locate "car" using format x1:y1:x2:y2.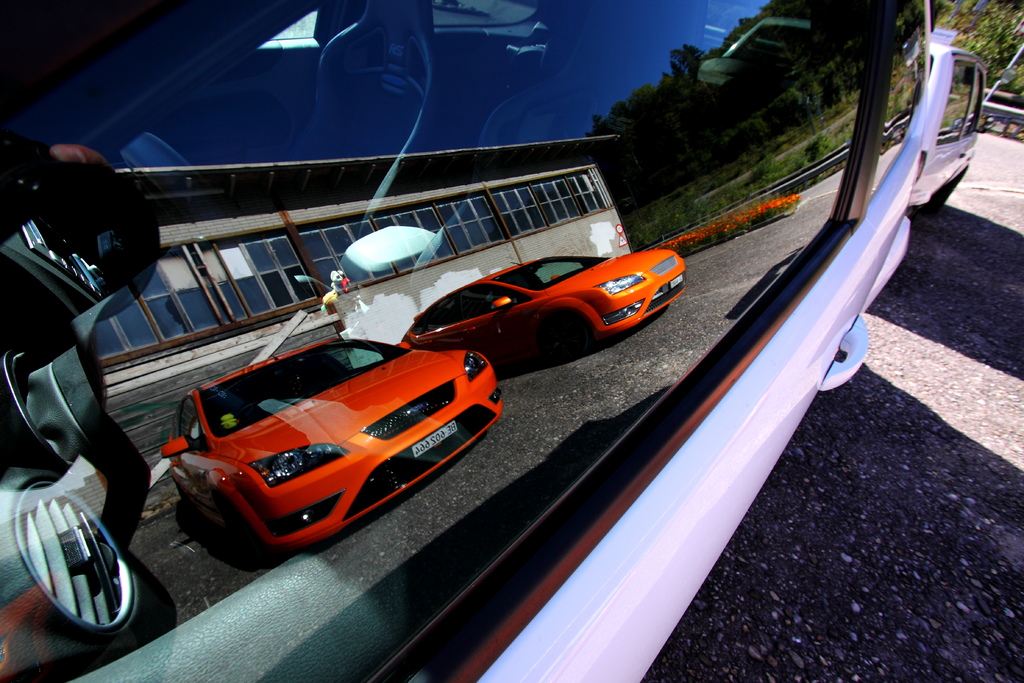
159:340:497:551.
